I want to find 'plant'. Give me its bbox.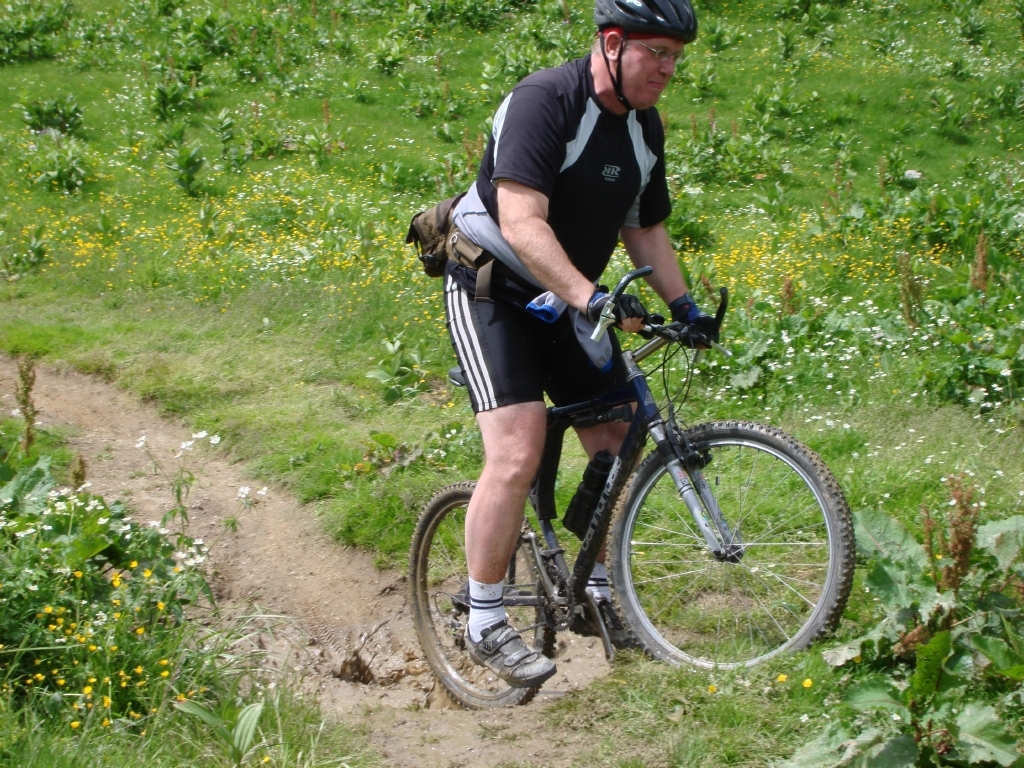
bbox(917, 84, 963, 132).
